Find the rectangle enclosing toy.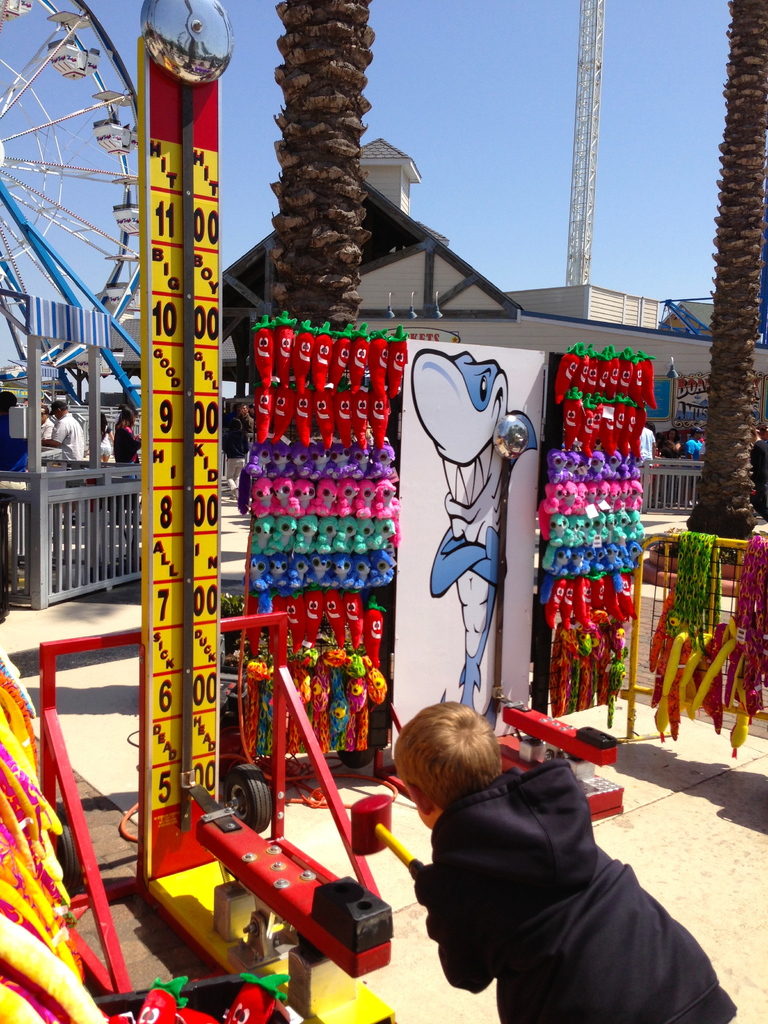
select_region(251, 316, 276, 388).
